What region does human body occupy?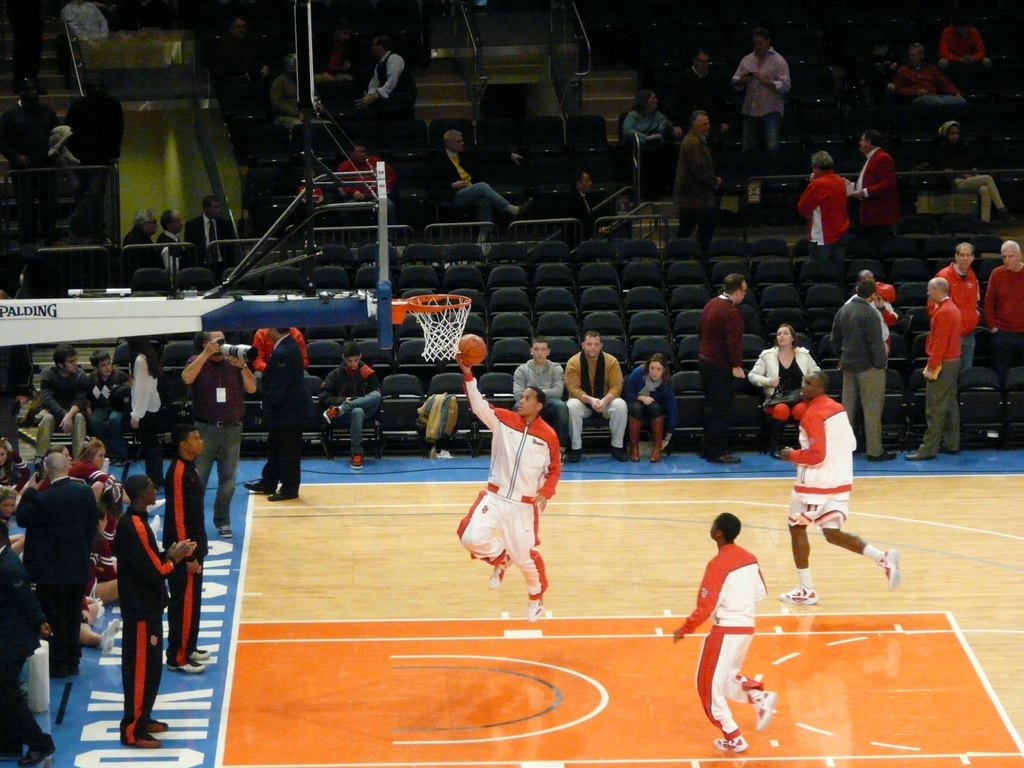
rect(552, 184, 609, 239).
